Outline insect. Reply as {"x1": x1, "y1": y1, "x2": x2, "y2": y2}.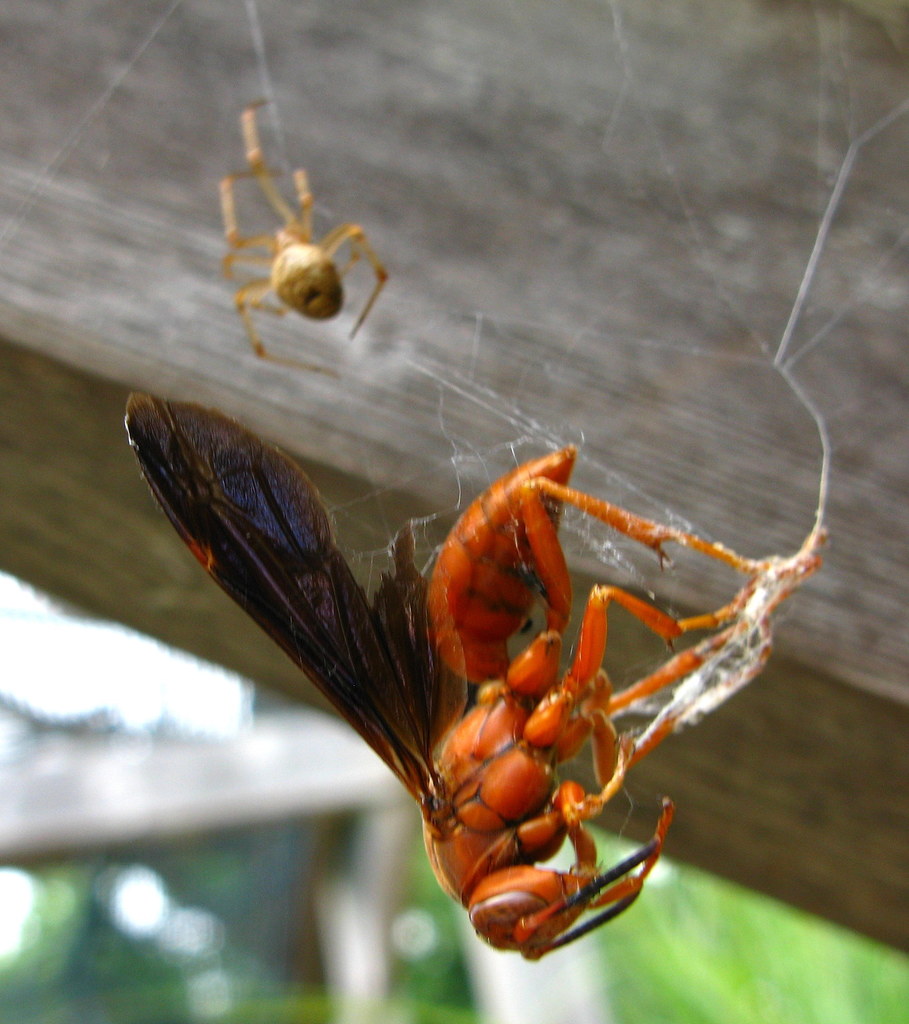
{"x1": 217, "y1": 99, "x2": 389, "y2": 377}.
